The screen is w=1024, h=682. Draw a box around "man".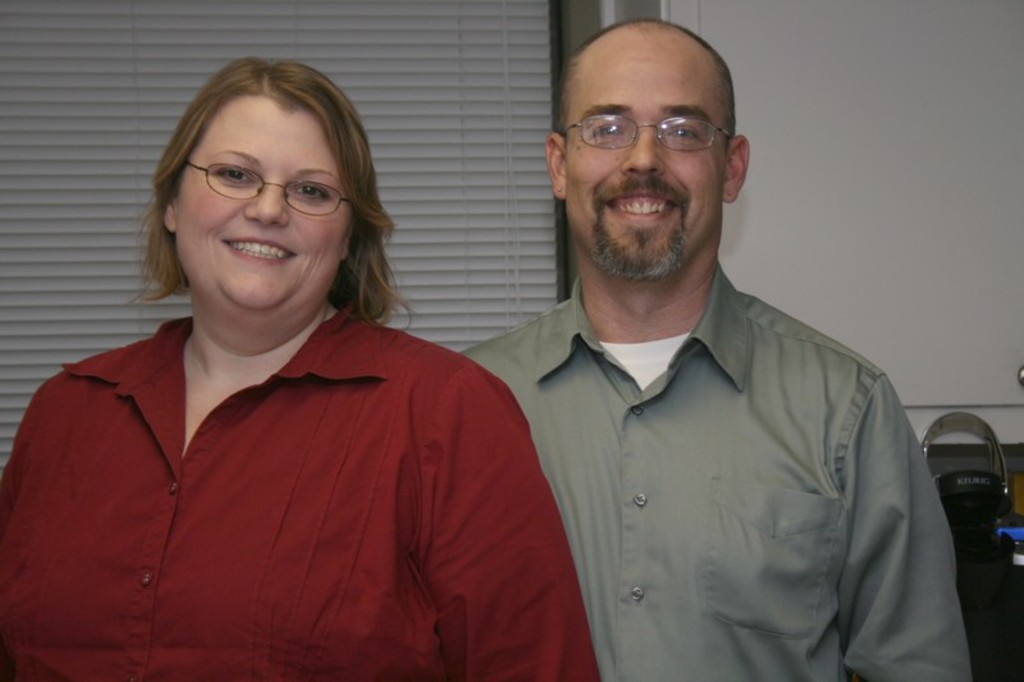
<bbox>404, 60, 968, 669</bbox>.
